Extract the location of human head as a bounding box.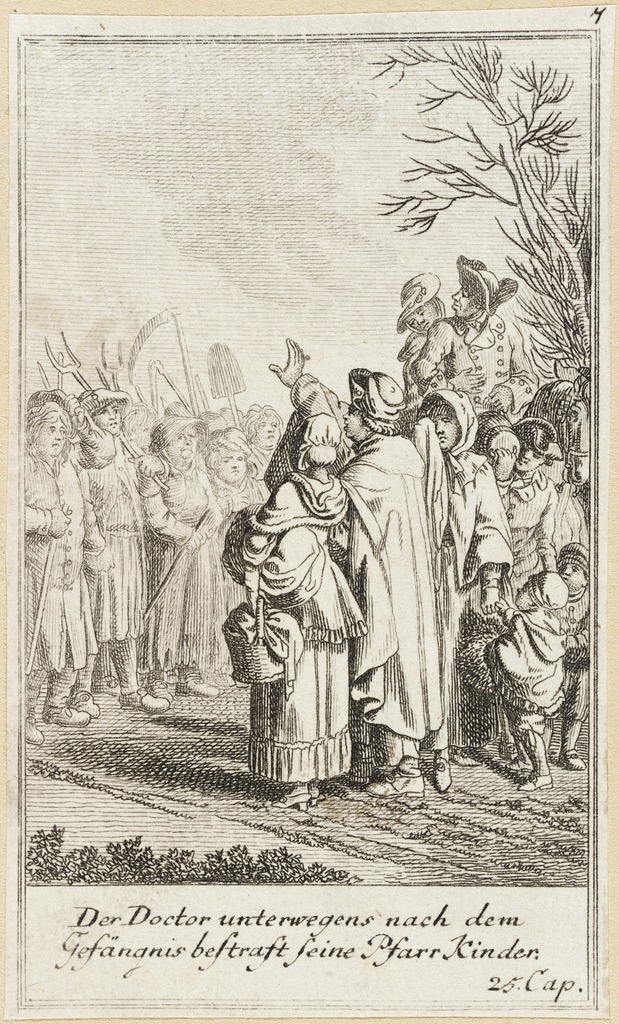
(x1=156, y1=412, x2=202, y2=468).
